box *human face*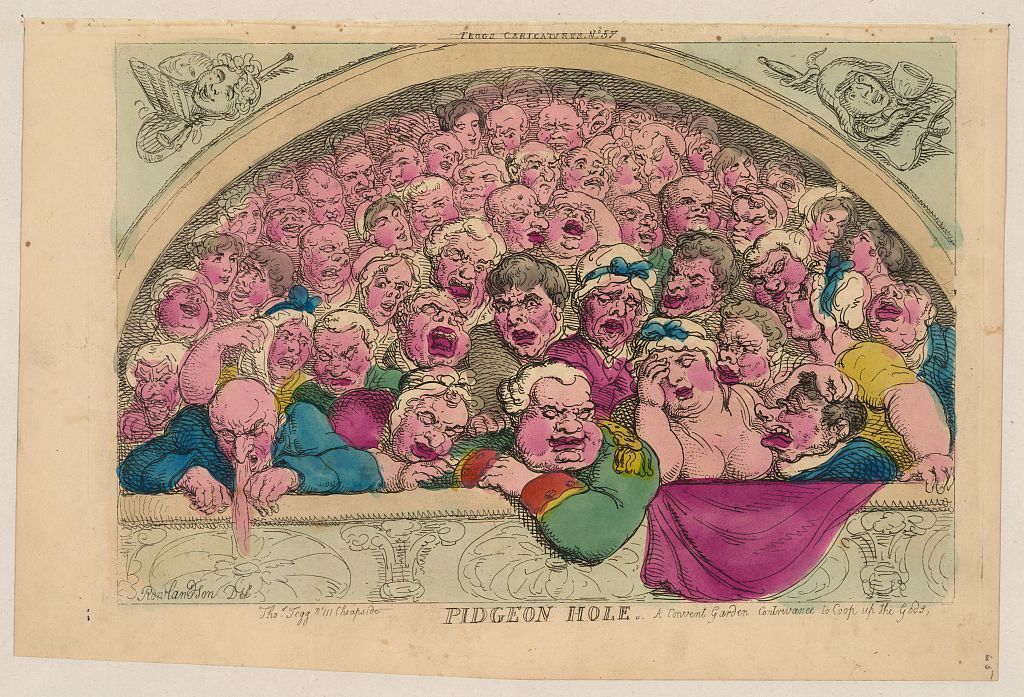
region(452, 161, 505, 213)
